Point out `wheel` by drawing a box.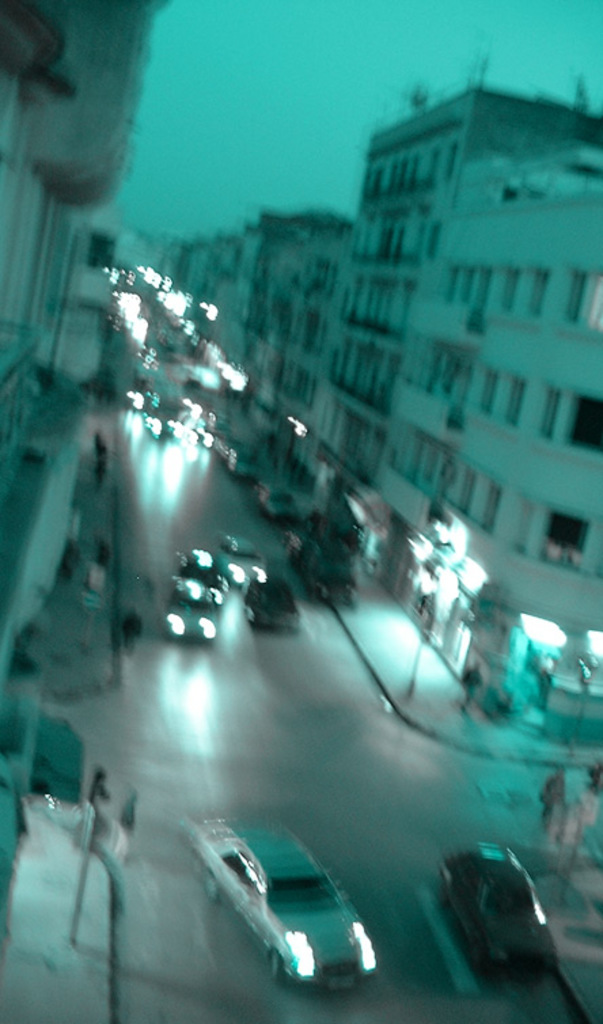
left=263, top=949, right=281, bottom=986.
